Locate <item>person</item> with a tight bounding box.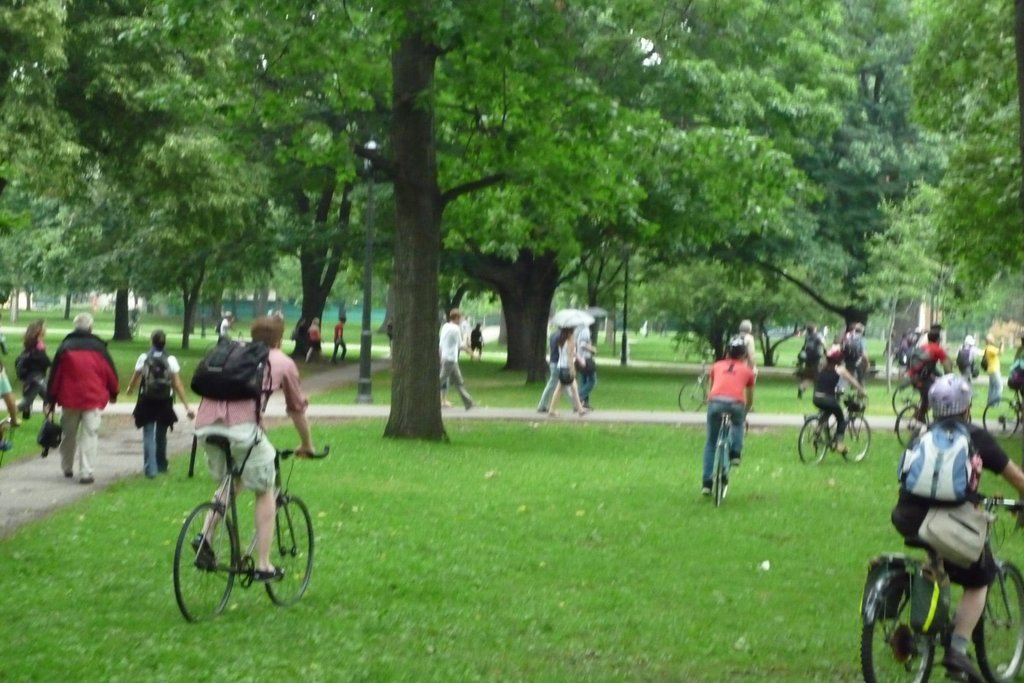
l=0, t=339, r=19, b=431.
